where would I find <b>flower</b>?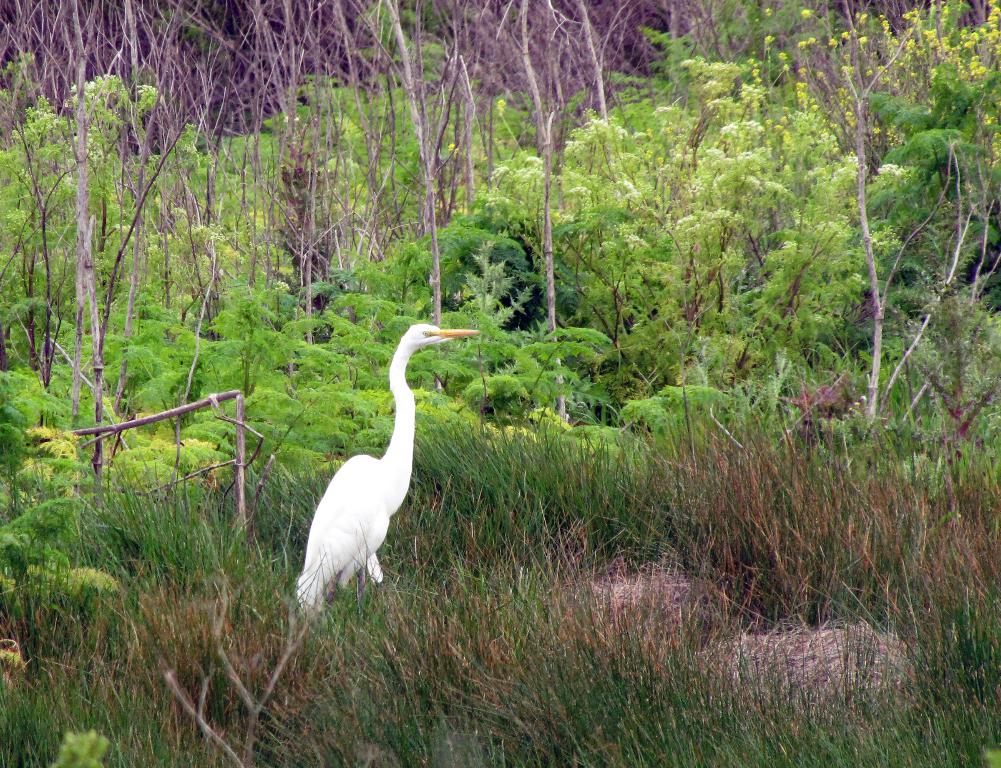
At [left=965, top=40, right=967, bottom=49].
